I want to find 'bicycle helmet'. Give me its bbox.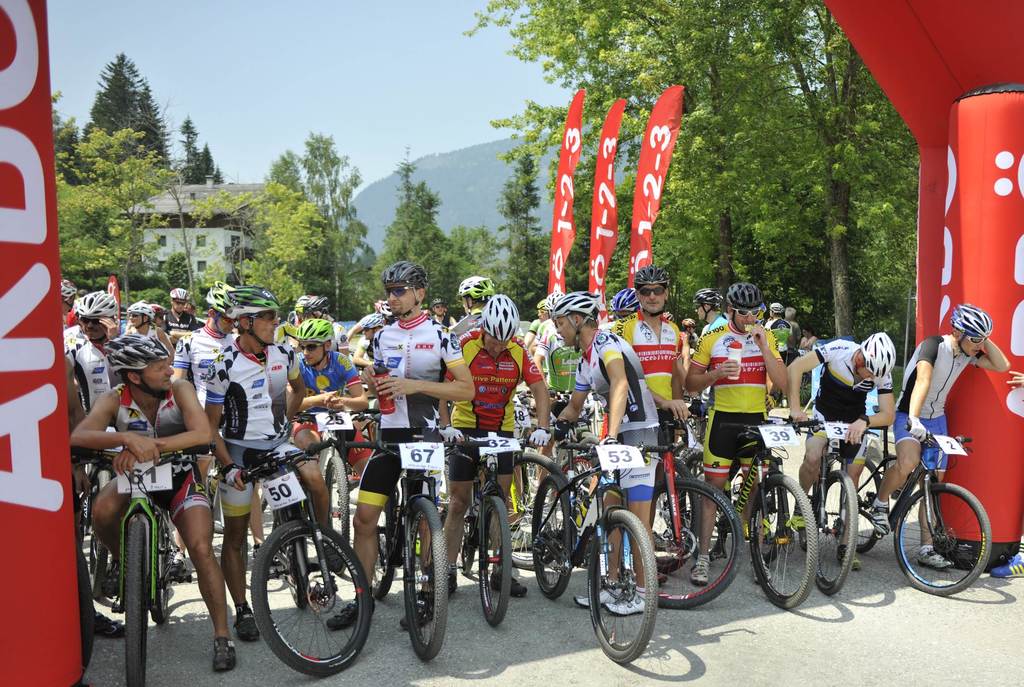
605/285/644/310.
